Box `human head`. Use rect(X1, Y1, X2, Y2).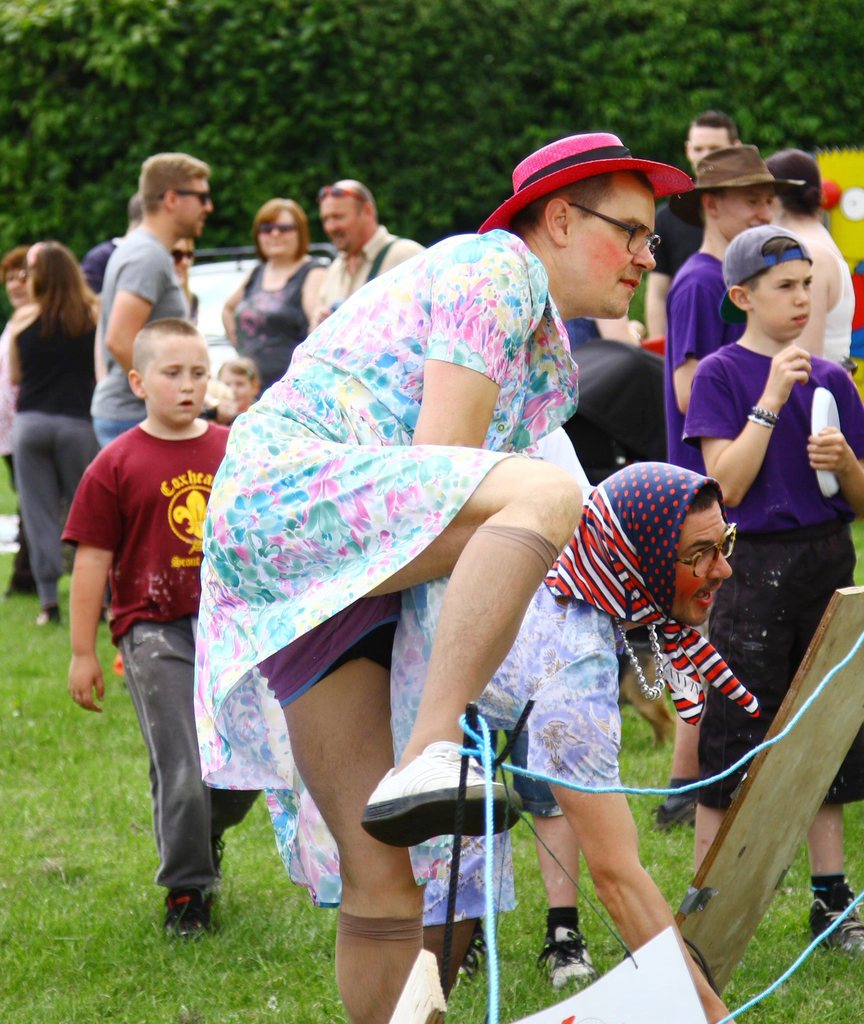
rect(167, 226, 197, 280).
